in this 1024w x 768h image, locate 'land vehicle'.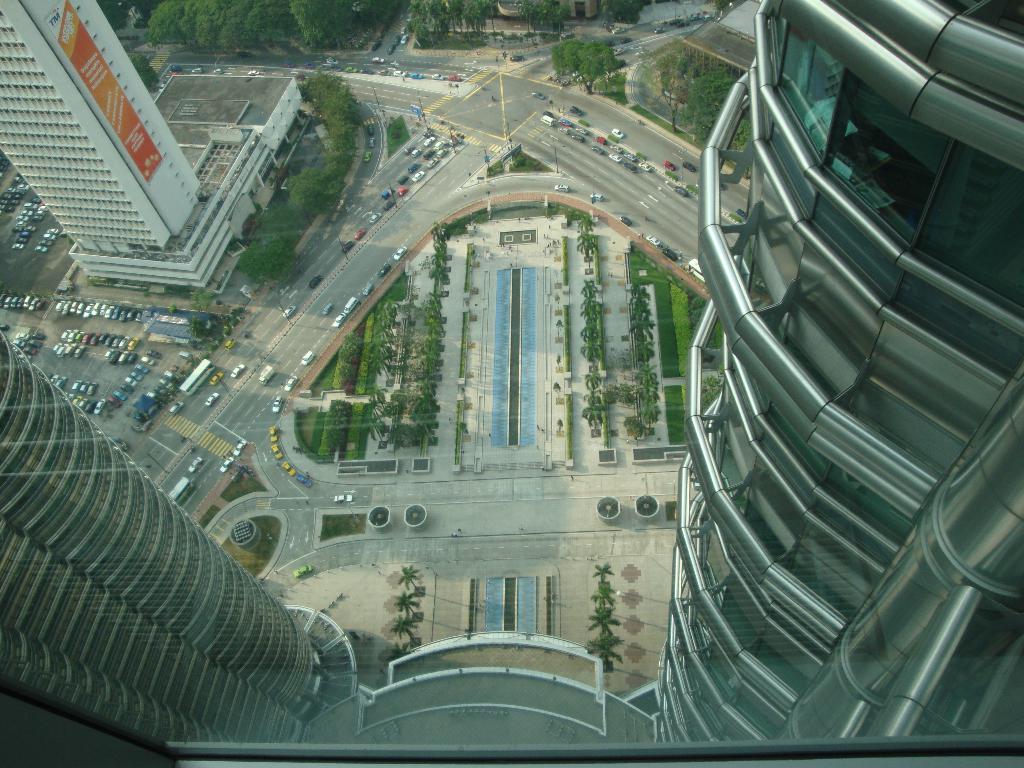
Bounding box: left=428, top=158, right=438, bottom=164.
